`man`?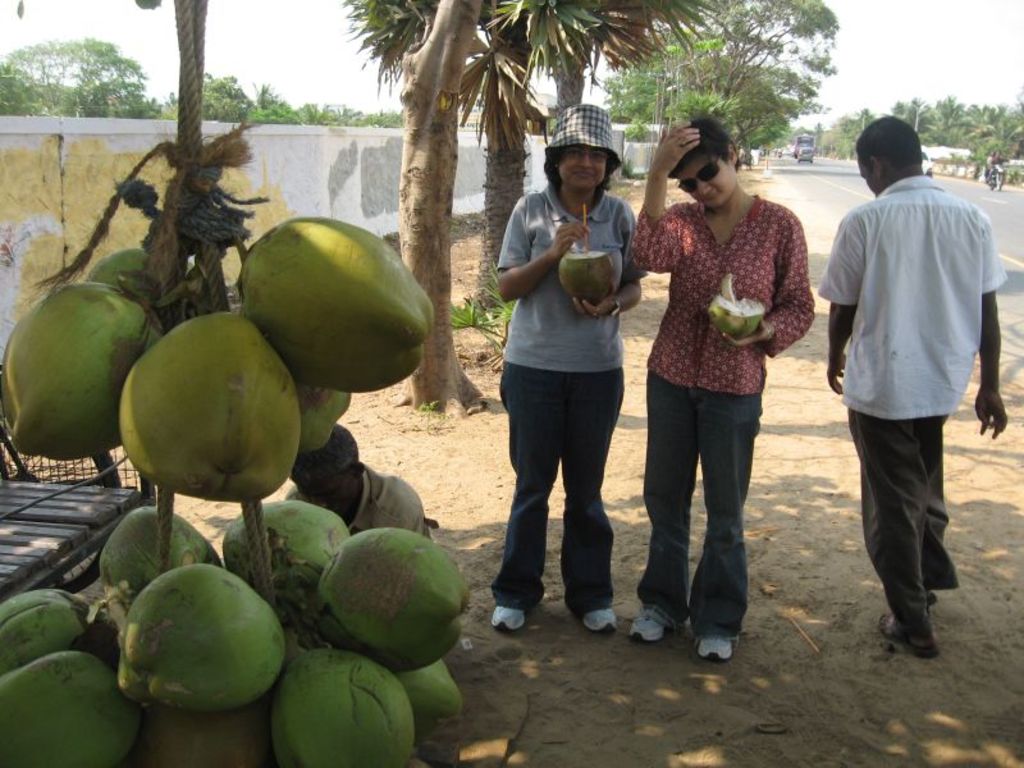
(left=826, top=124, right=995, bottom=658)
